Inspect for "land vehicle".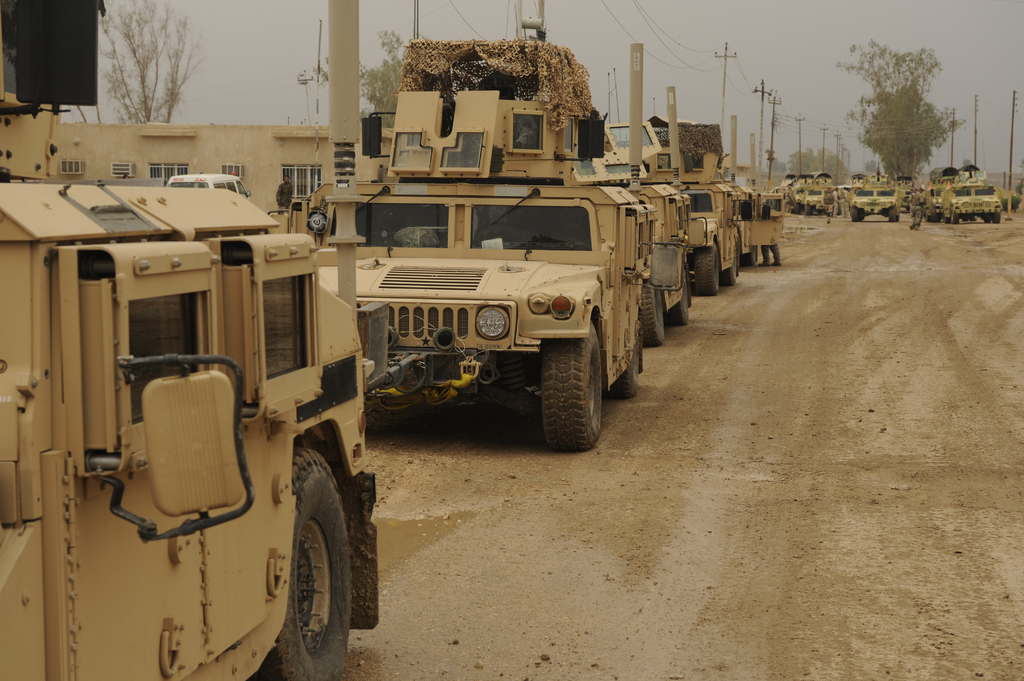
Inspection: [0,0,463,680].
